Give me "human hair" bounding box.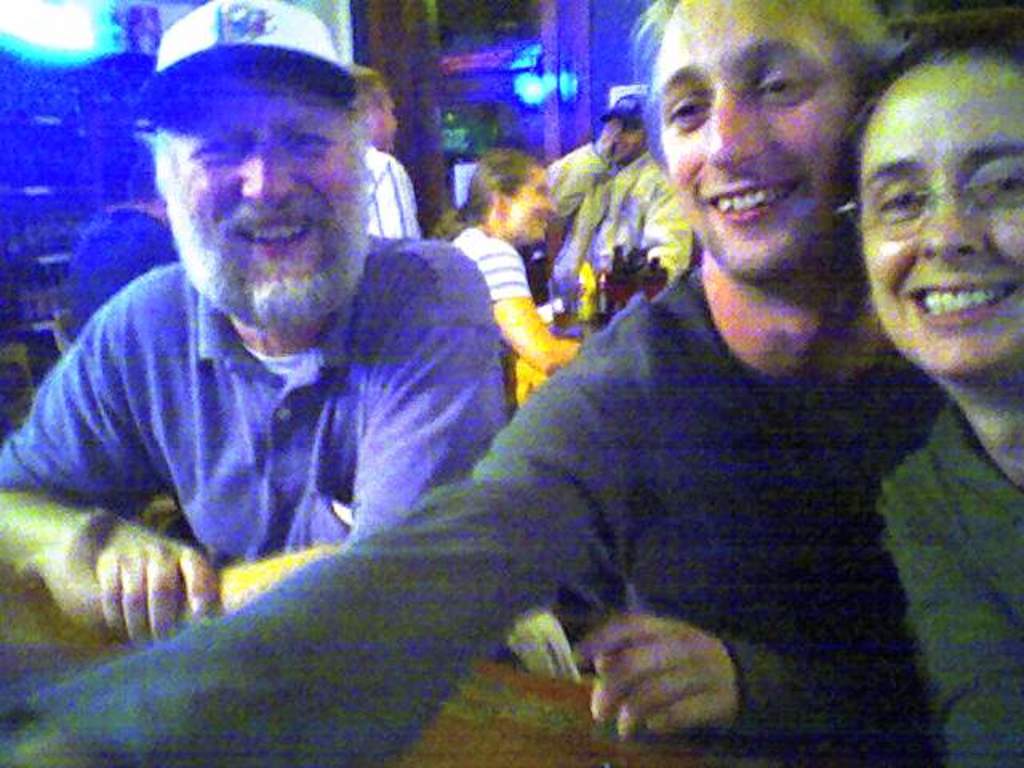
bbox=(622, 0, 891, 158).
